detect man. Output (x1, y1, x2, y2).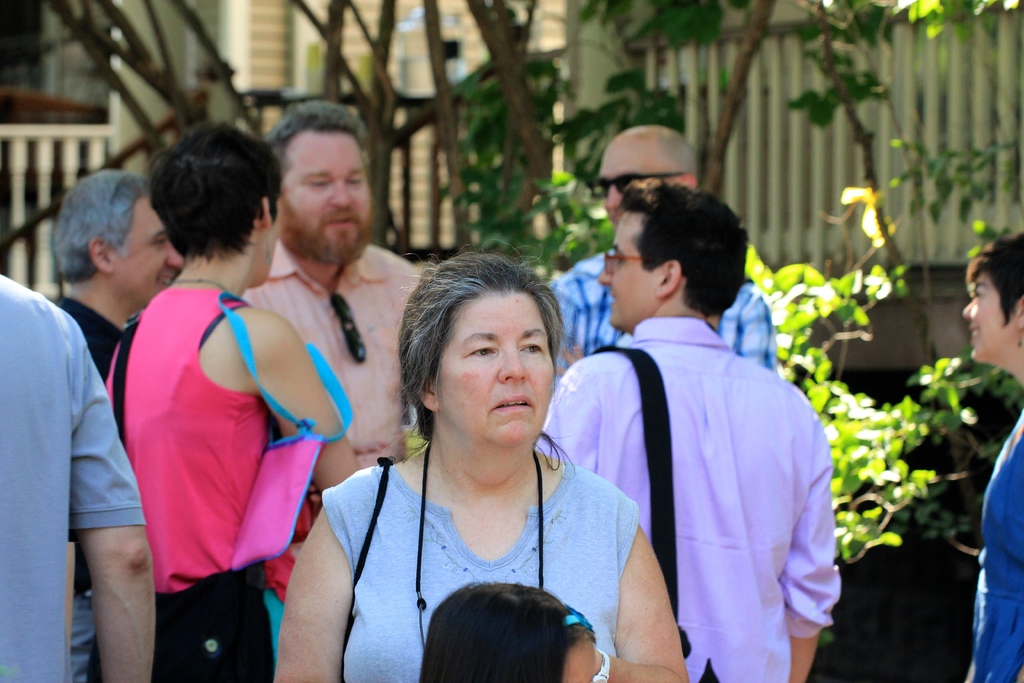
(548, 126, 776, 394).
